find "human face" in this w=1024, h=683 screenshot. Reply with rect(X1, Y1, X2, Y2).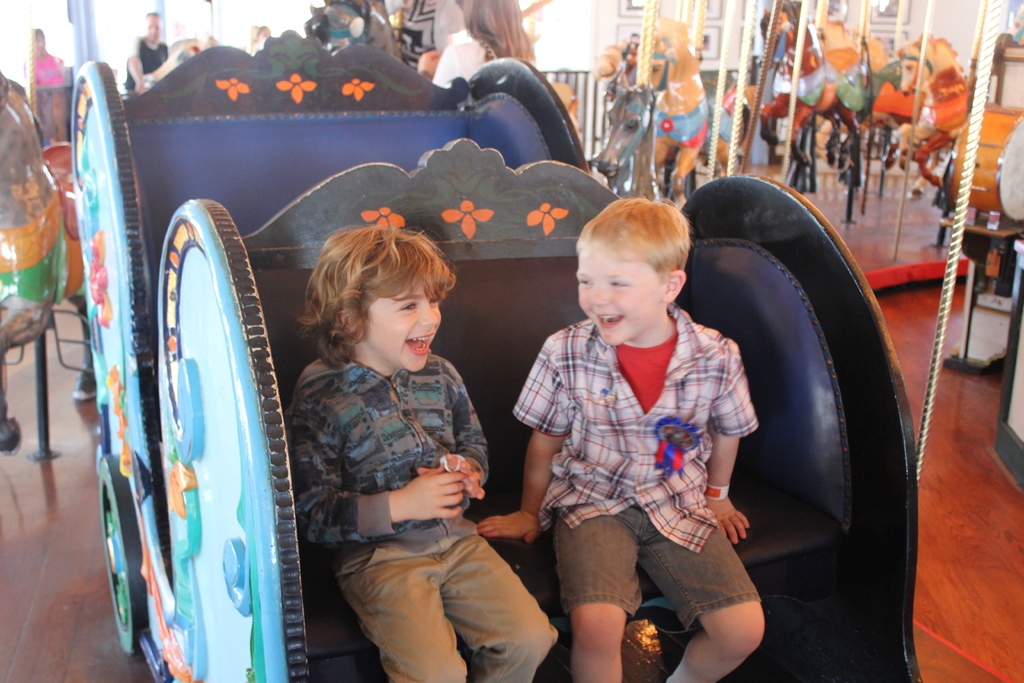
rect(575, 242, 663, 347).
